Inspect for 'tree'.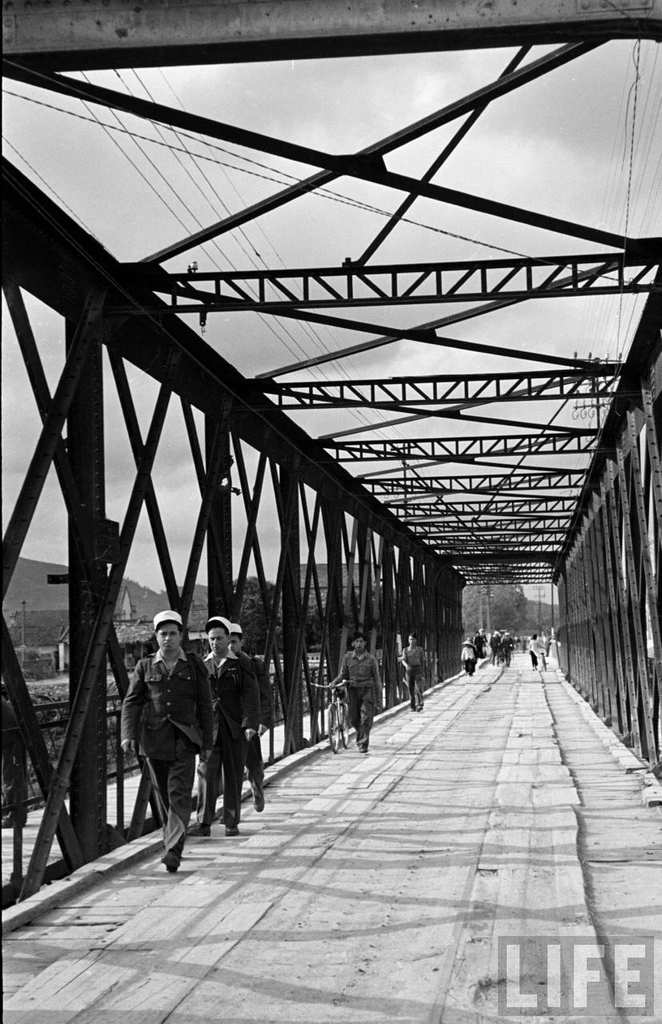
Inspection: bbox=(461, 550, 532, 636).
